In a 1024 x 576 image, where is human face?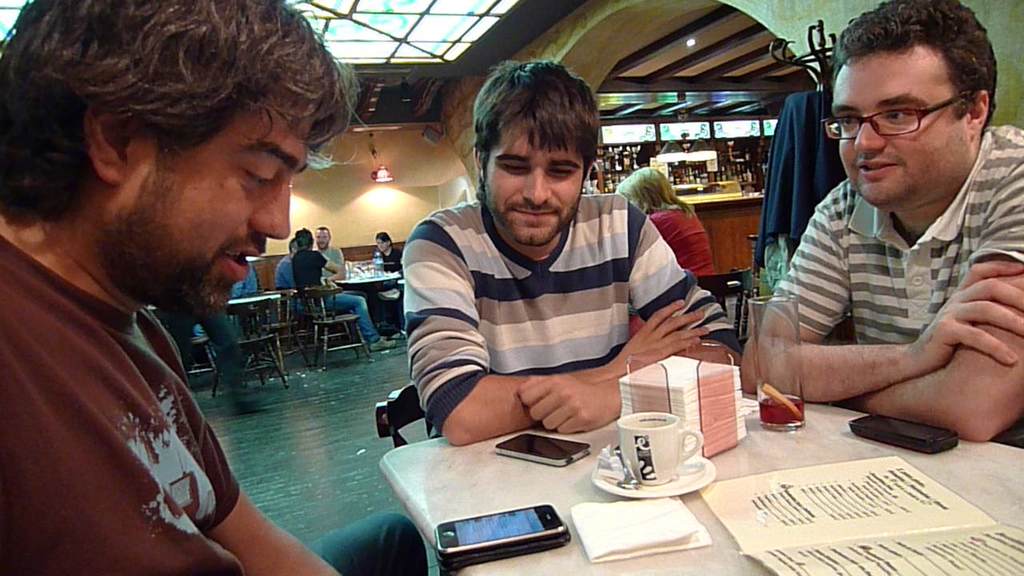
pyautogui.locateOnScreen(95, 103, 311, 327).
